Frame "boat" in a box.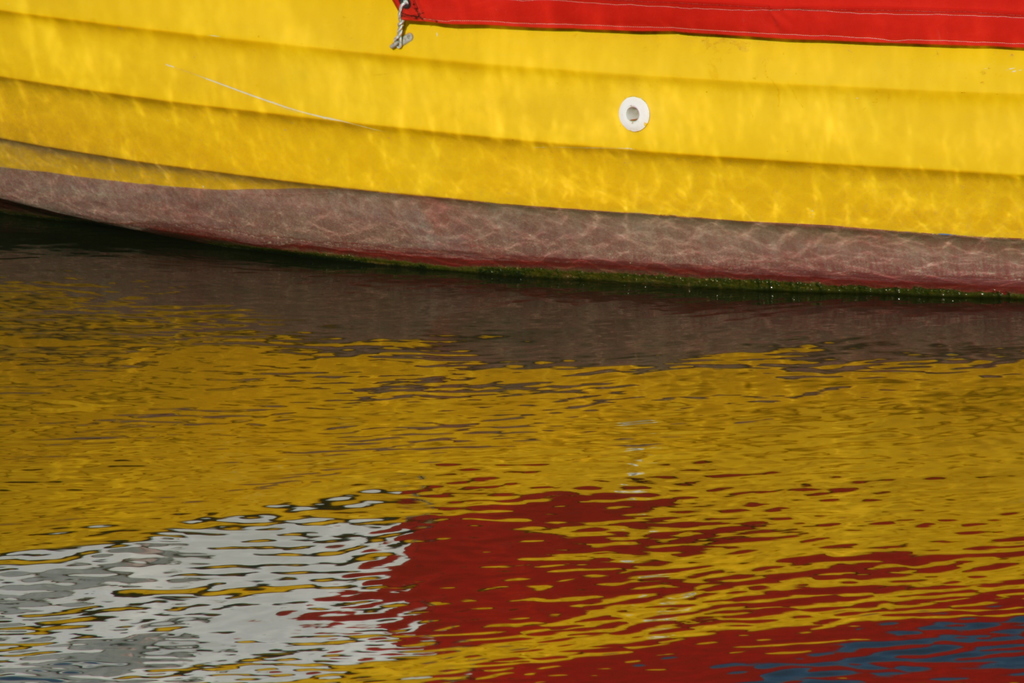
box=[0, 0, 1023, 296].
